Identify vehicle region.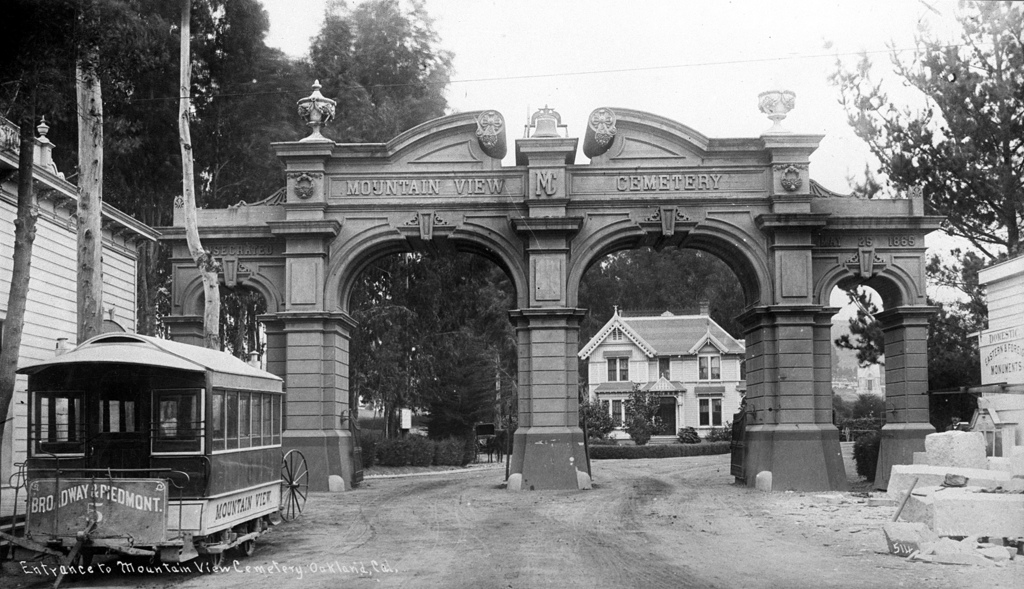
Region: bbox=[13, 315, 302, 558].
